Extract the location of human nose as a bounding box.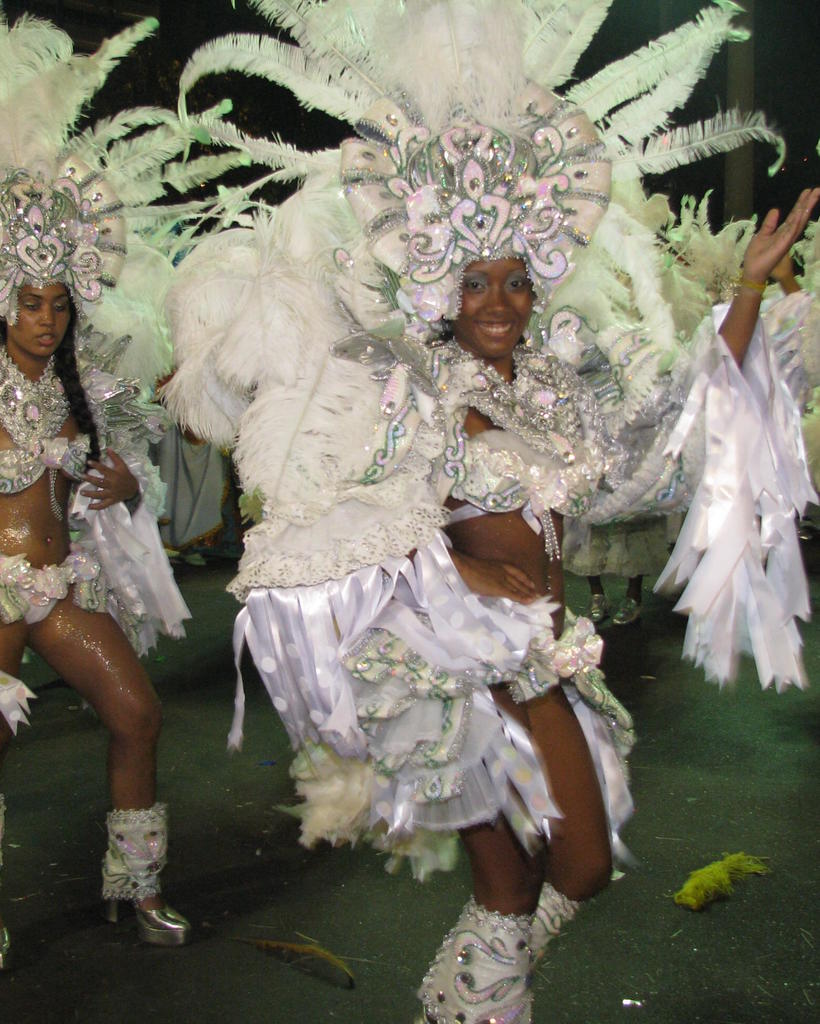
[36, 302, 56, 332].
